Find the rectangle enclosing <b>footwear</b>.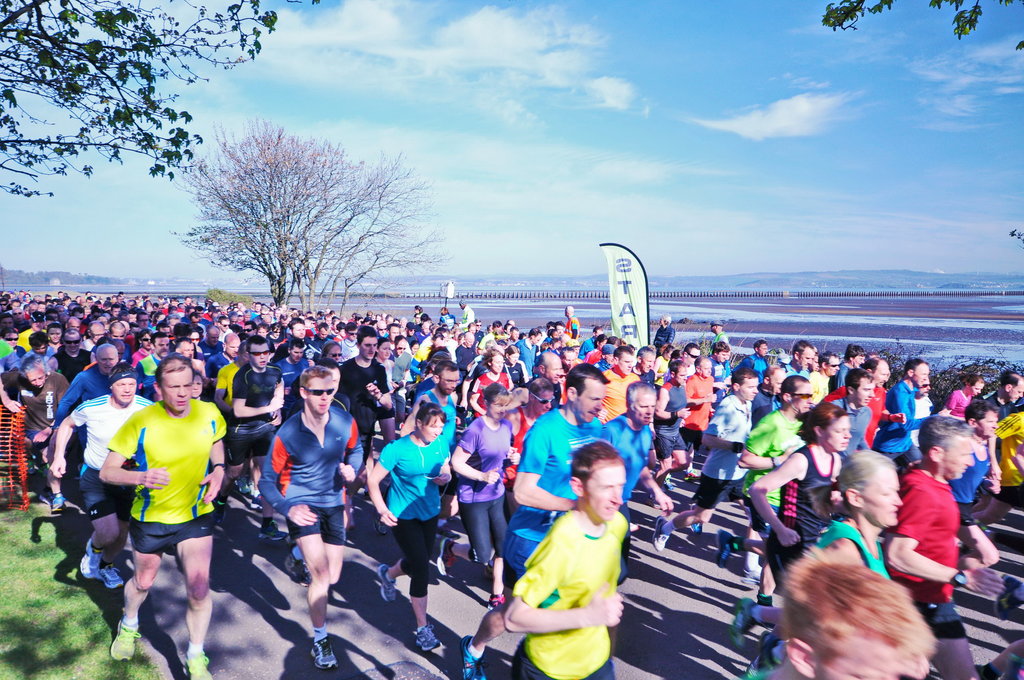
<box>433,538,454,581</box>.
